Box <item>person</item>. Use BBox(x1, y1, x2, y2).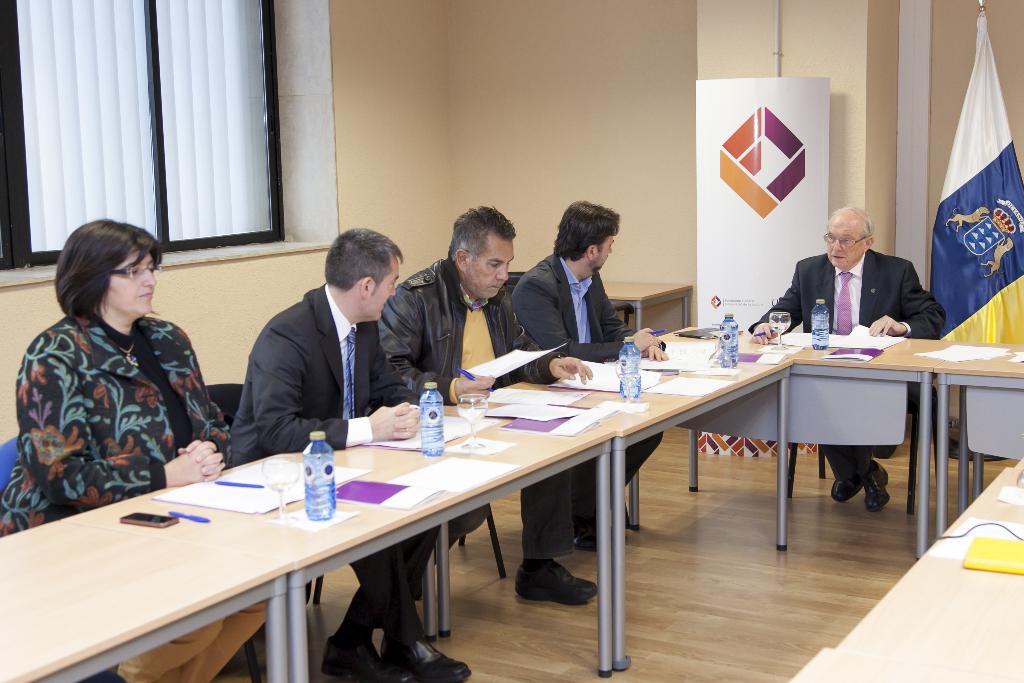
BBox(506, 199, 675, 555).
